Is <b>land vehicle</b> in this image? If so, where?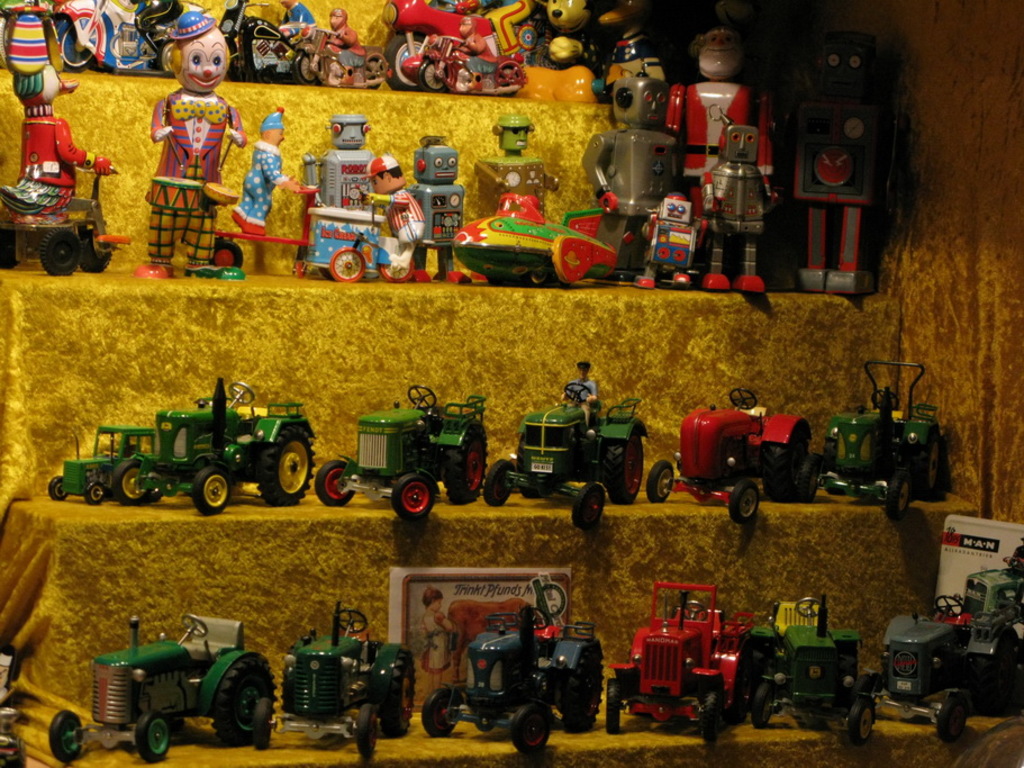
Yes, at [382, 0, 542, 92].
